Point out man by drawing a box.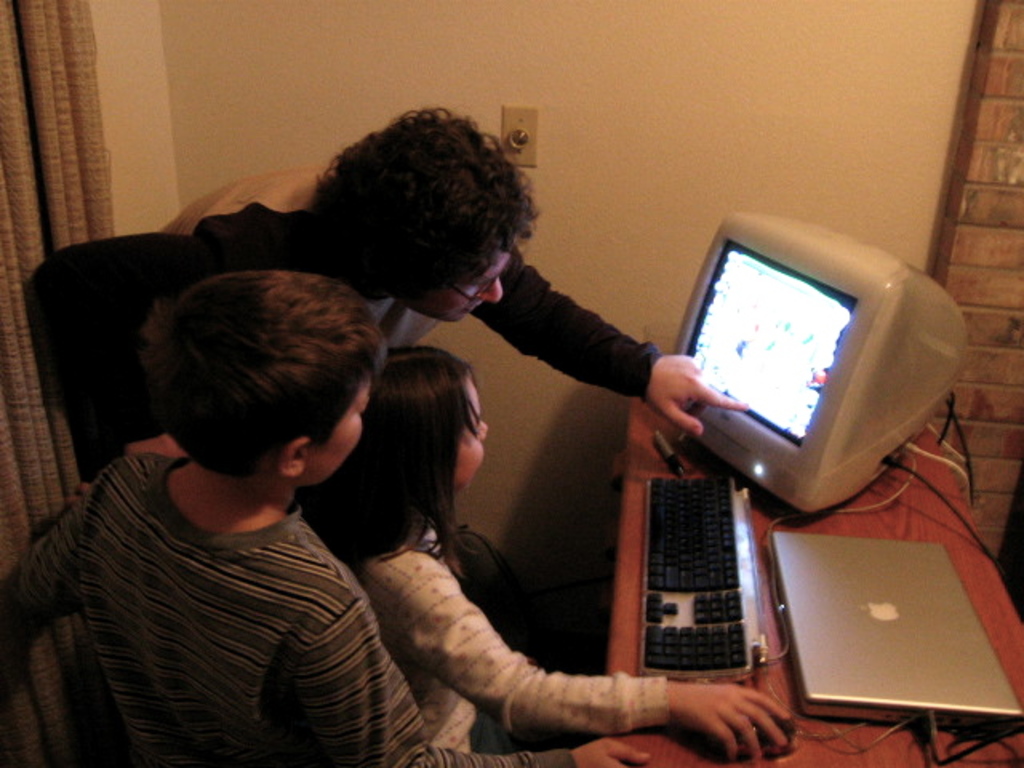
rect(21, 96, 766, 486).
